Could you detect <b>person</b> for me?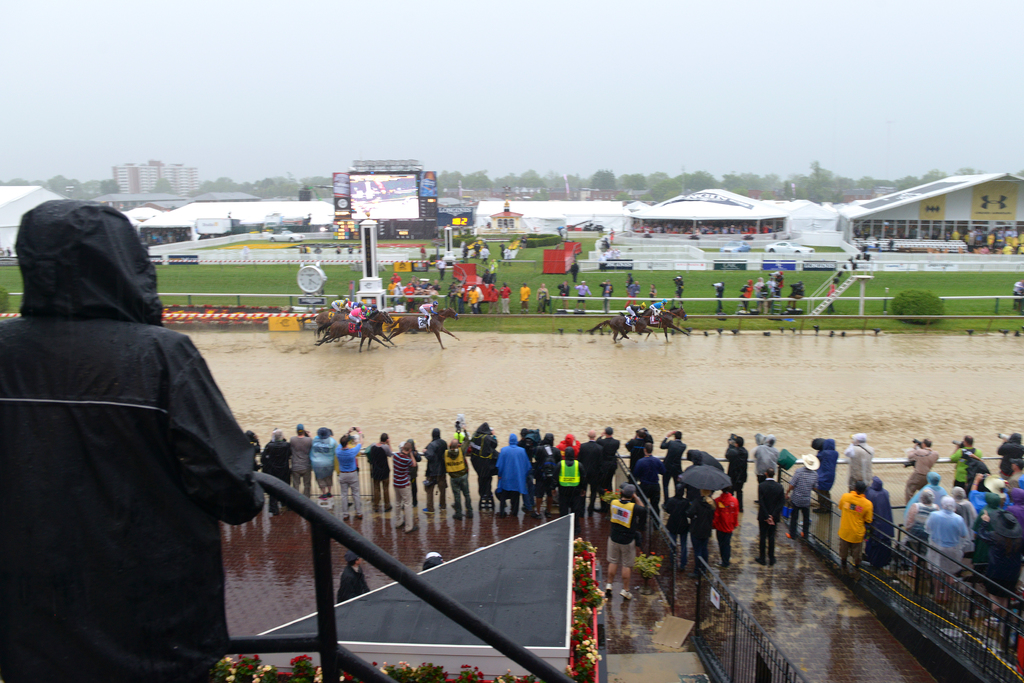
Detection result: 626,422,650,468.
